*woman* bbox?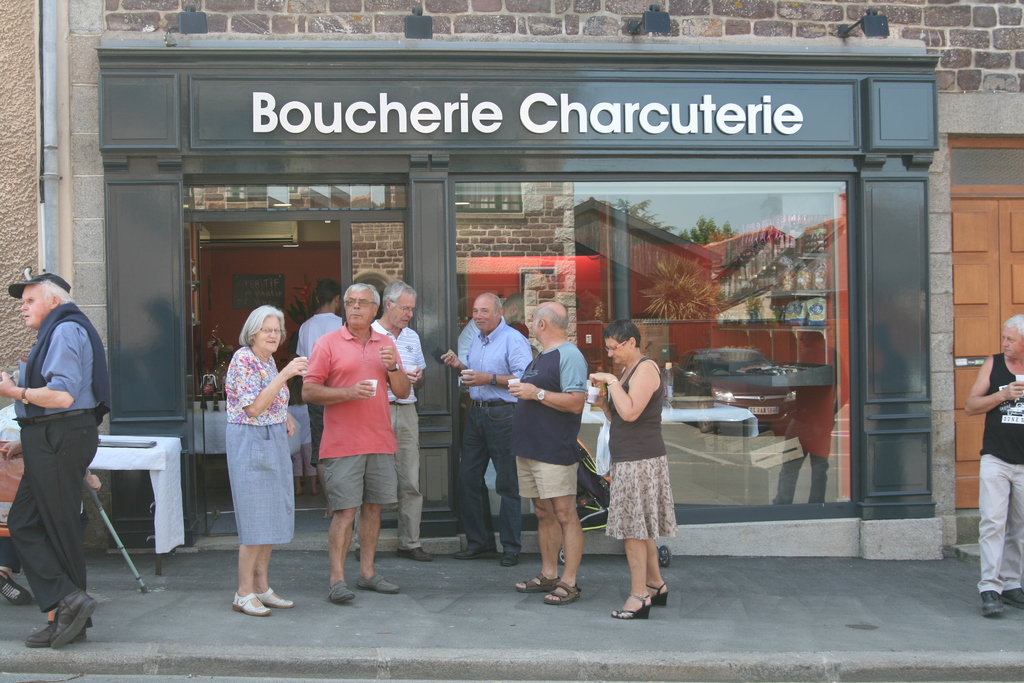
(x1=200, y1=303, x2=292, y2=606)
